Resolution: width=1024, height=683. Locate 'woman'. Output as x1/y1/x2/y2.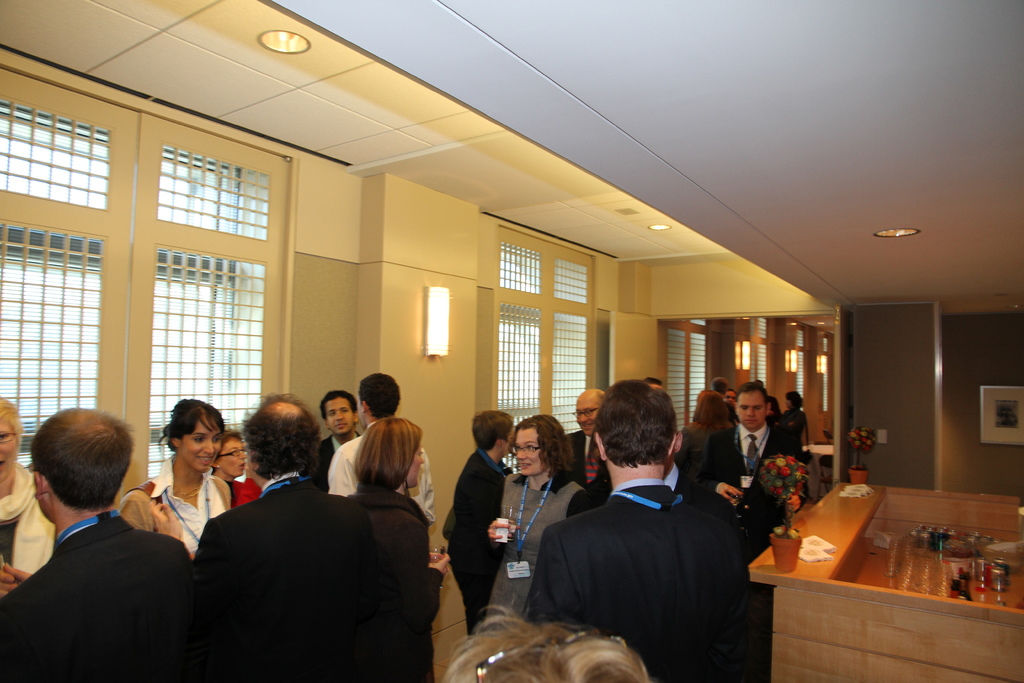
118/402/228/563.
